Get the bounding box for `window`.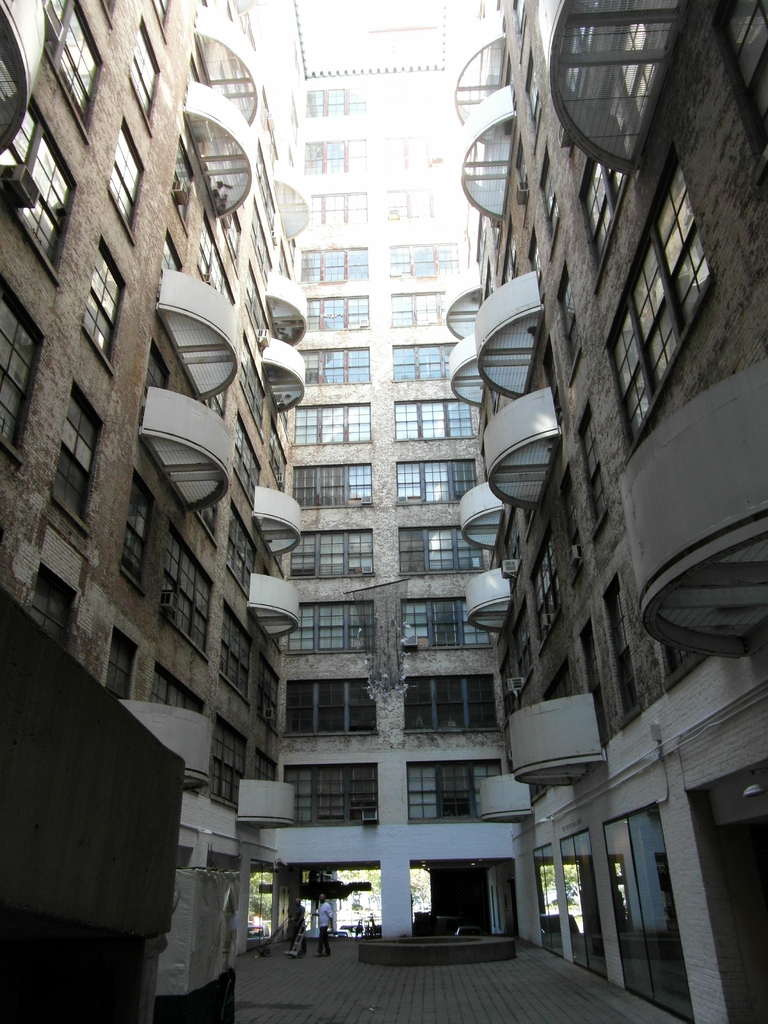
{"x1": 254, "y1": 142, "x2": 280, "y2": 237}.
